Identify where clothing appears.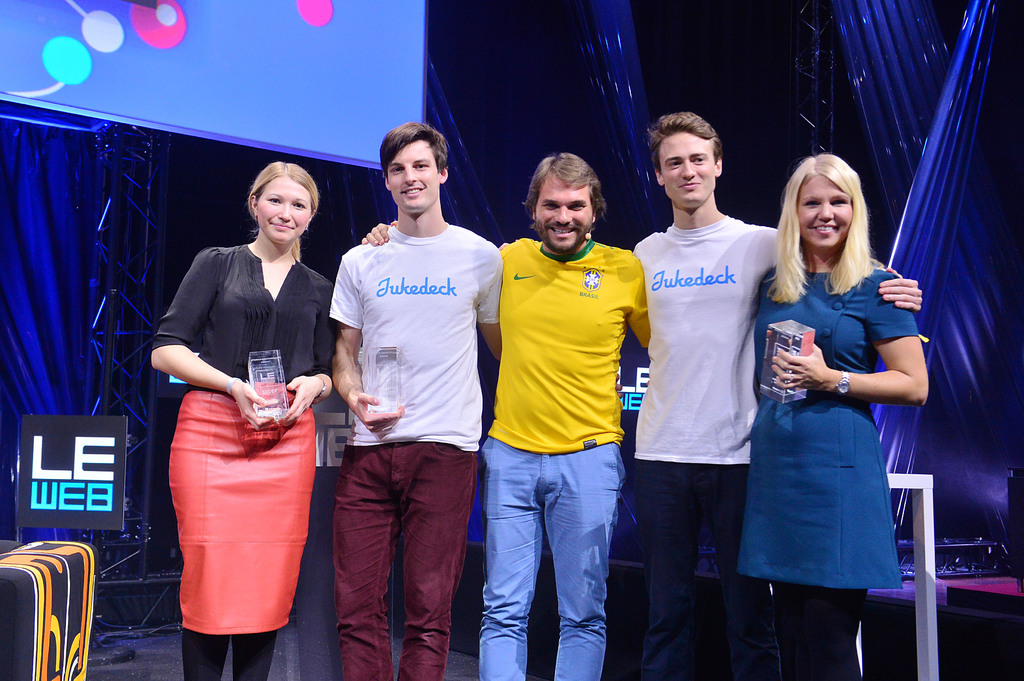
Appears at [147, 234, 328, 680].
